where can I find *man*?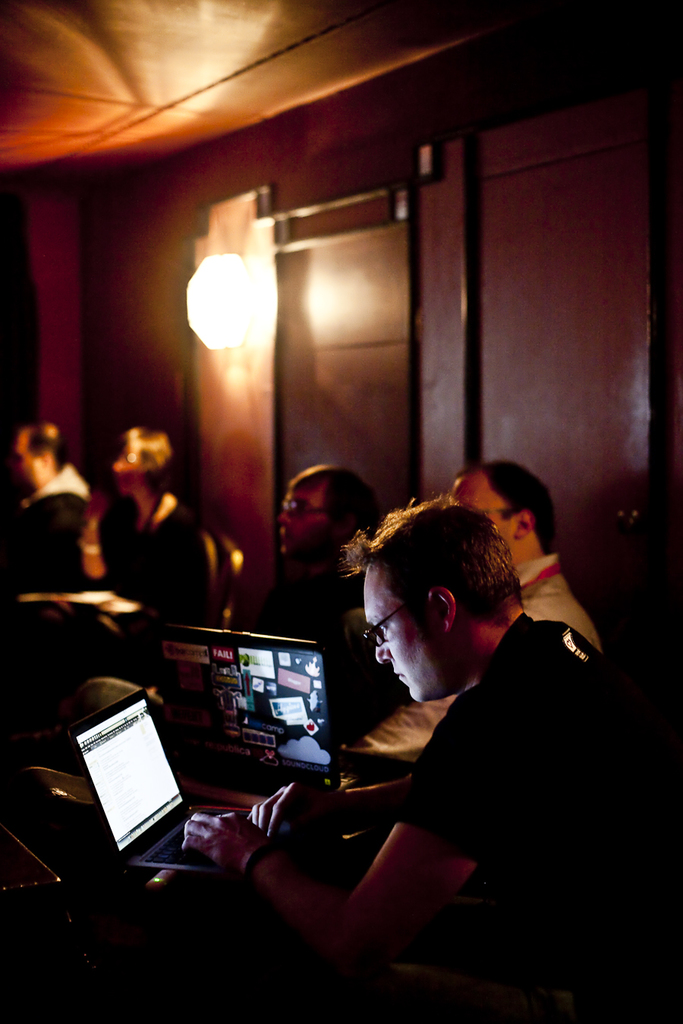
You can find it at 180:495:644:1023.
